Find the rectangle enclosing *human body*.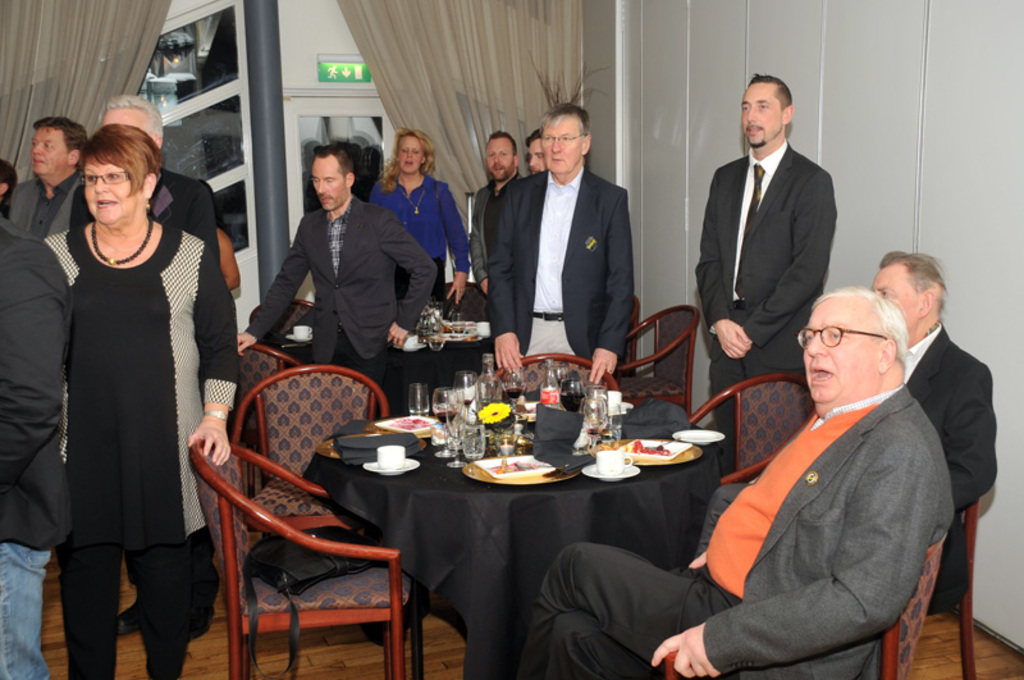
detection(692, 74, 827, 446).
